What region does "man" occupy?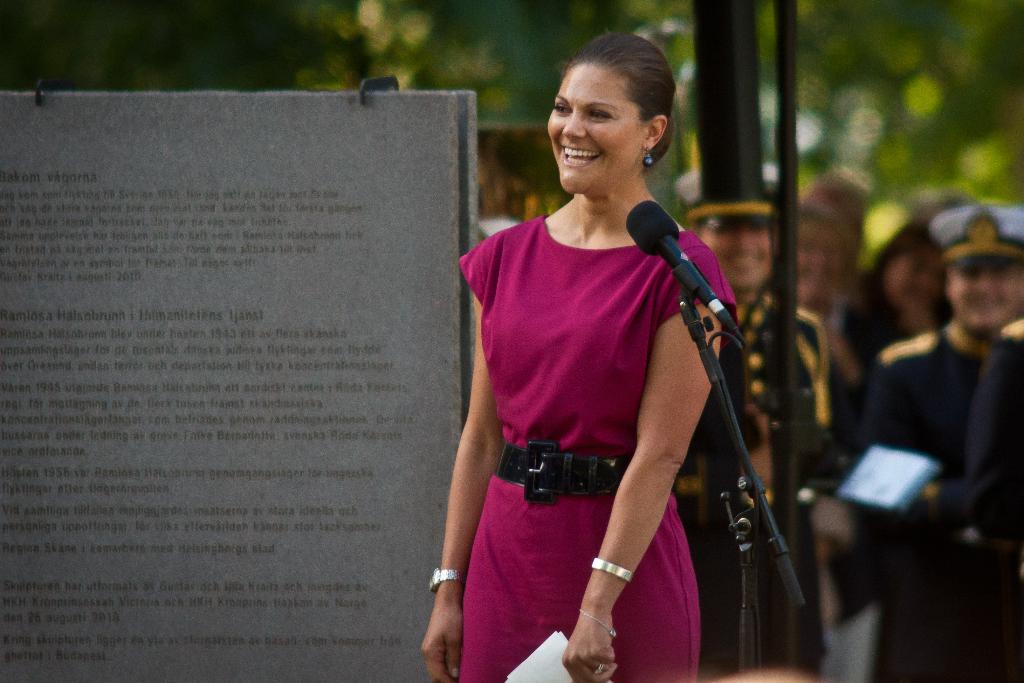
x1=672 y1=167 x2=832 y2=682.
